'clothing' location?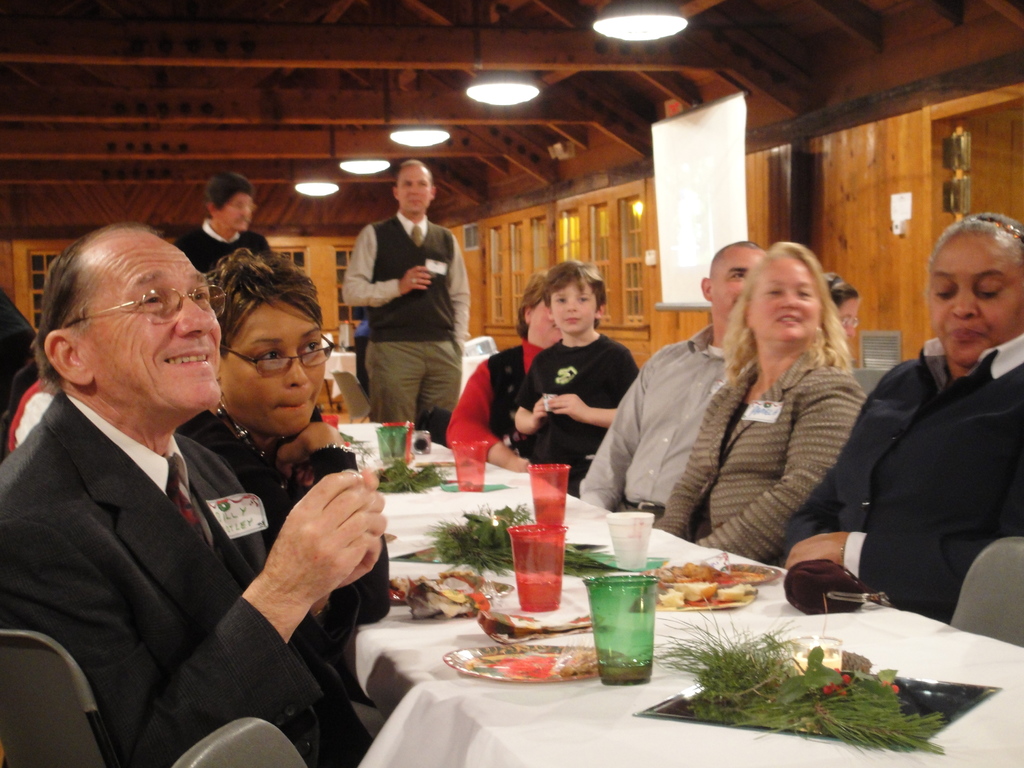
(10,323,339,767)
